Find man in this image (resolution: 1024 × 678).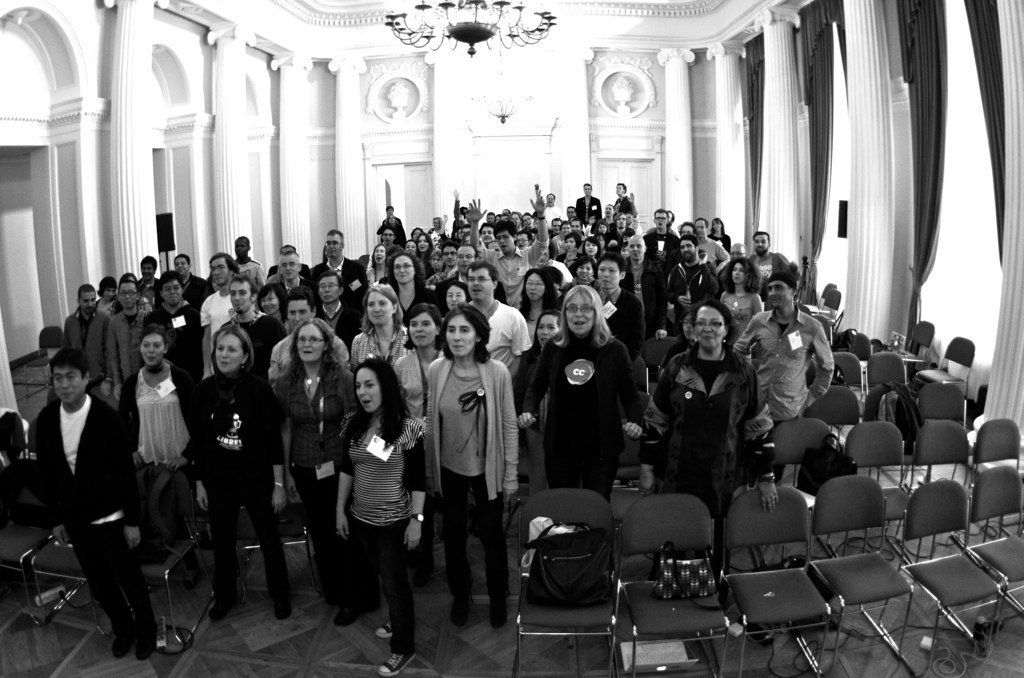
[x1=265, y1=291, x2=352, y2=388].
